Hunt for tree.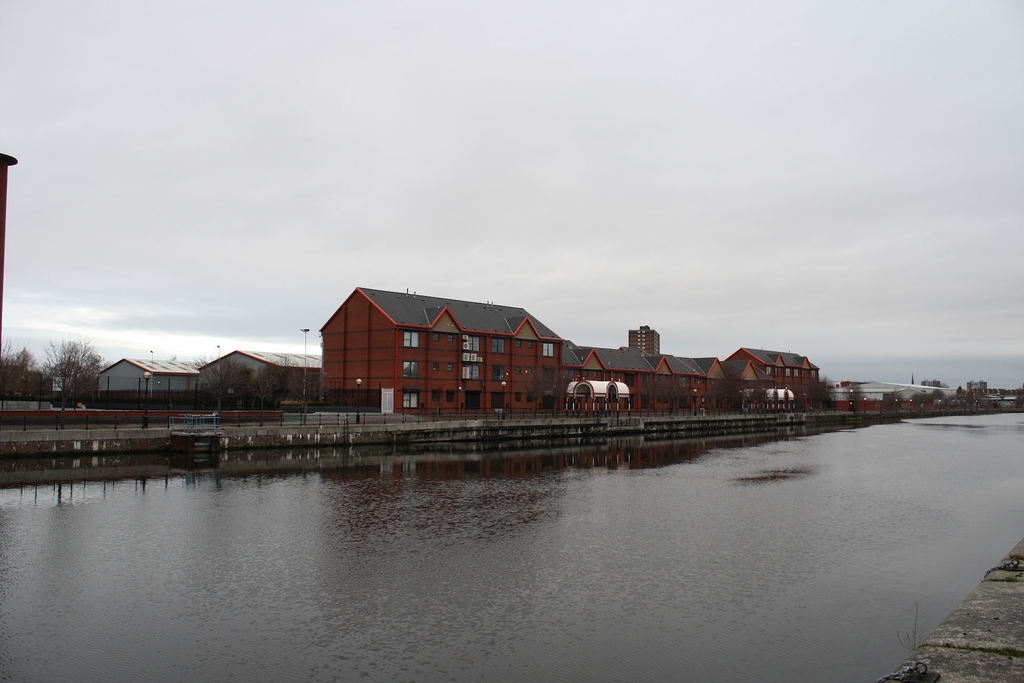
Hunted down at bbox(193, 347, 260, 410).
